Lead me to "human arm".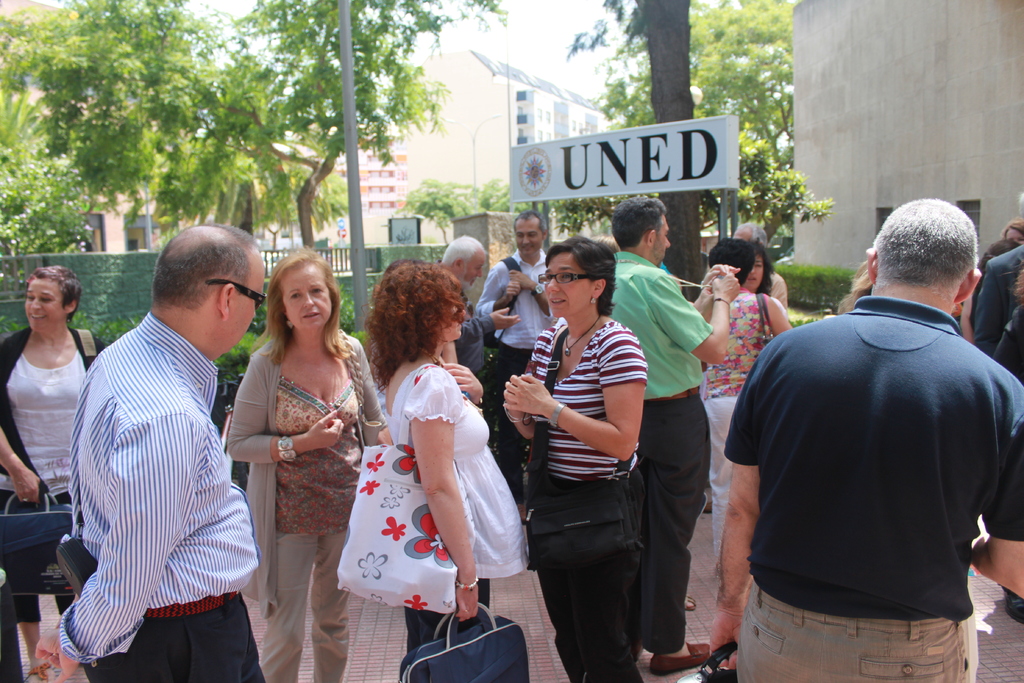
Lead to (x1=956, y1=263, x2=985, y2=344).
